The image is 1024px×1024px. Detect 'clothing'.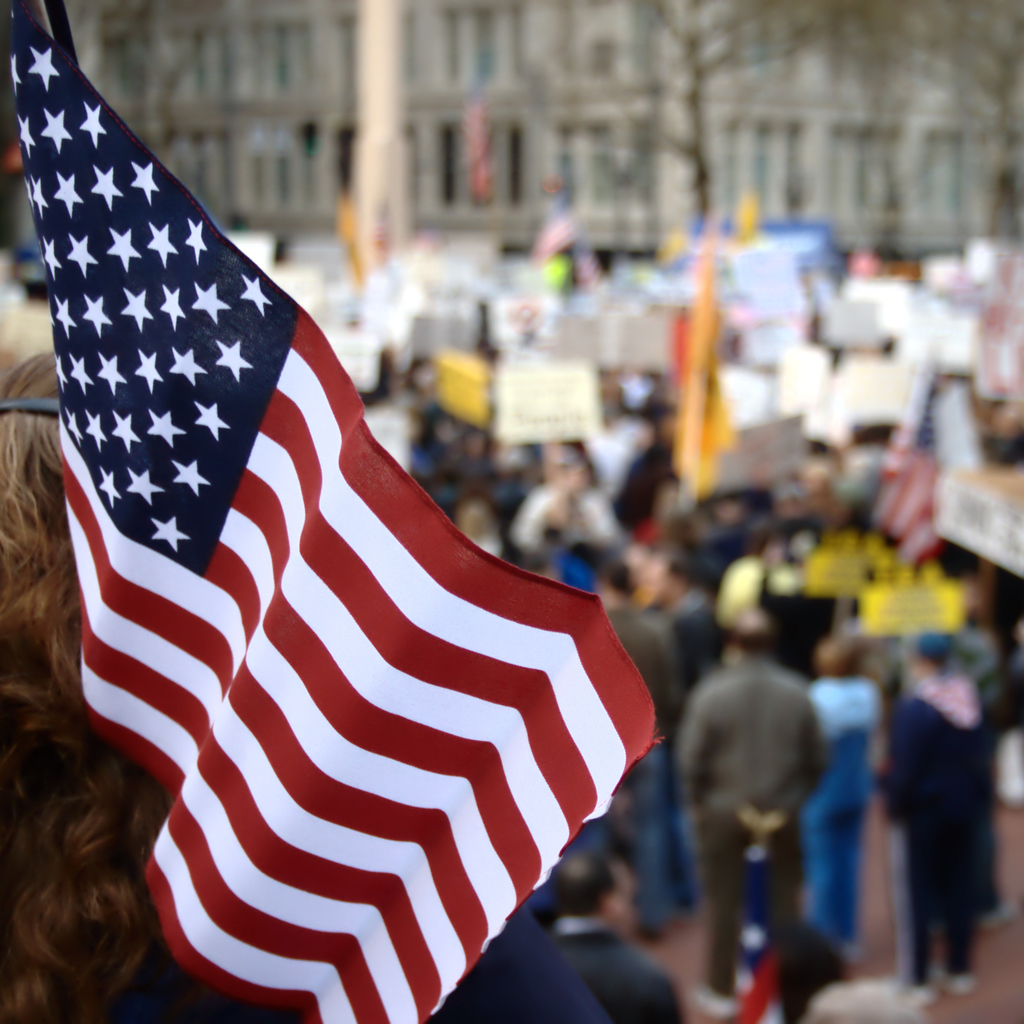
Detection: x1=586, y1=596, x2=695, y2=921.
